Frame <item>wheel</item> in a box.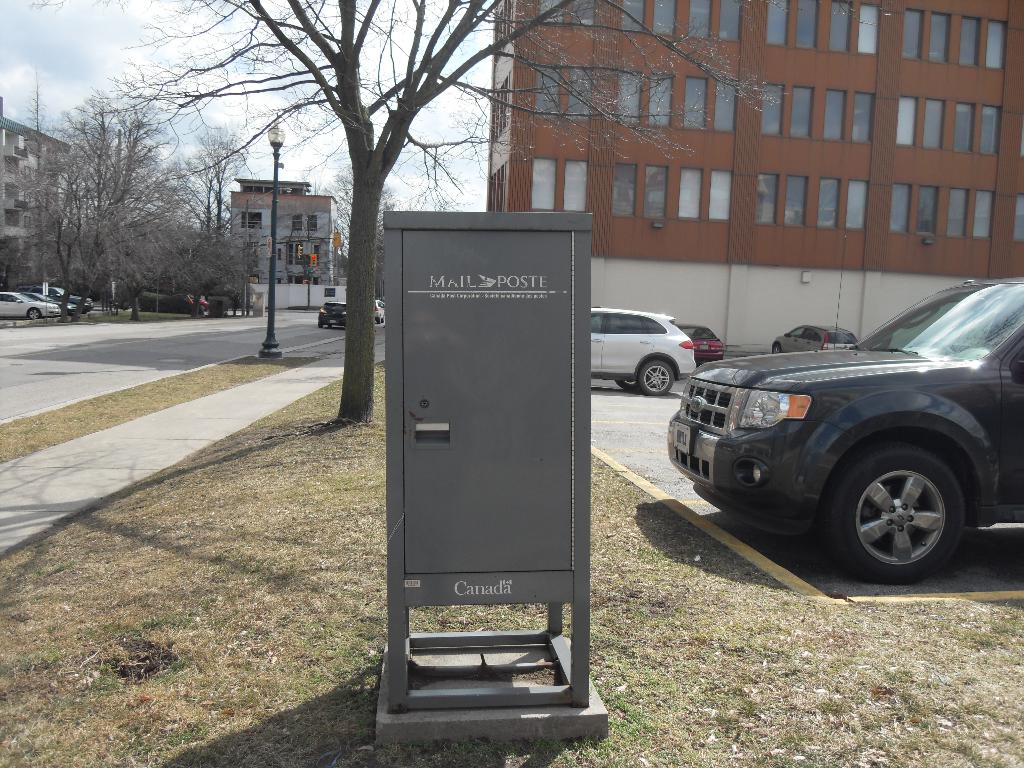
l=817, t=437, r=962, b=585.
